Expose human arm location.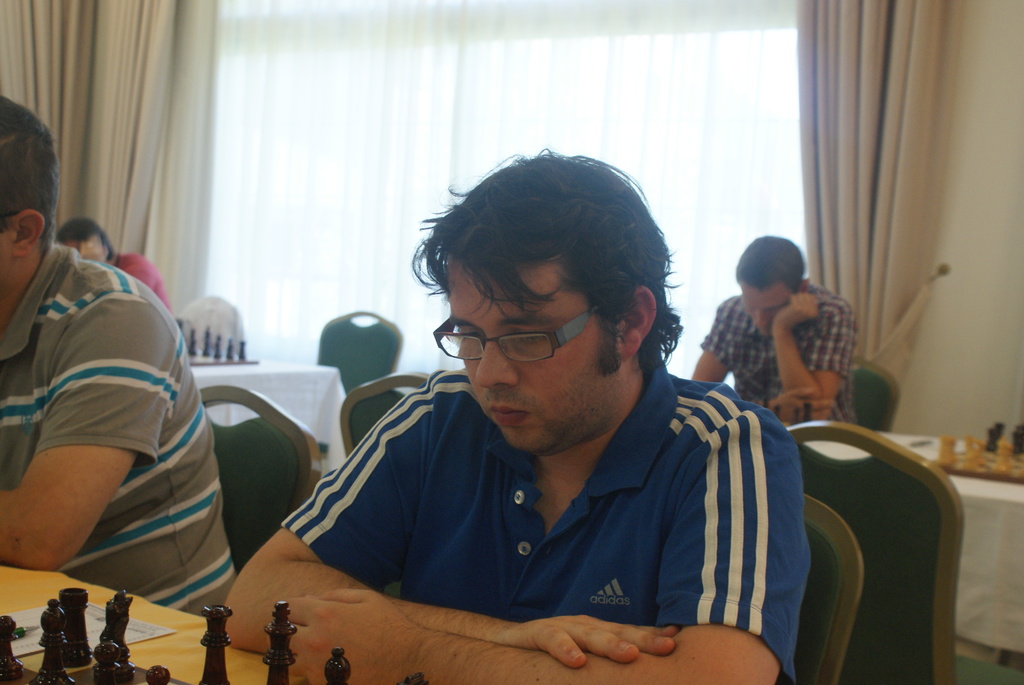
Exposed at (216,376,676,665).
